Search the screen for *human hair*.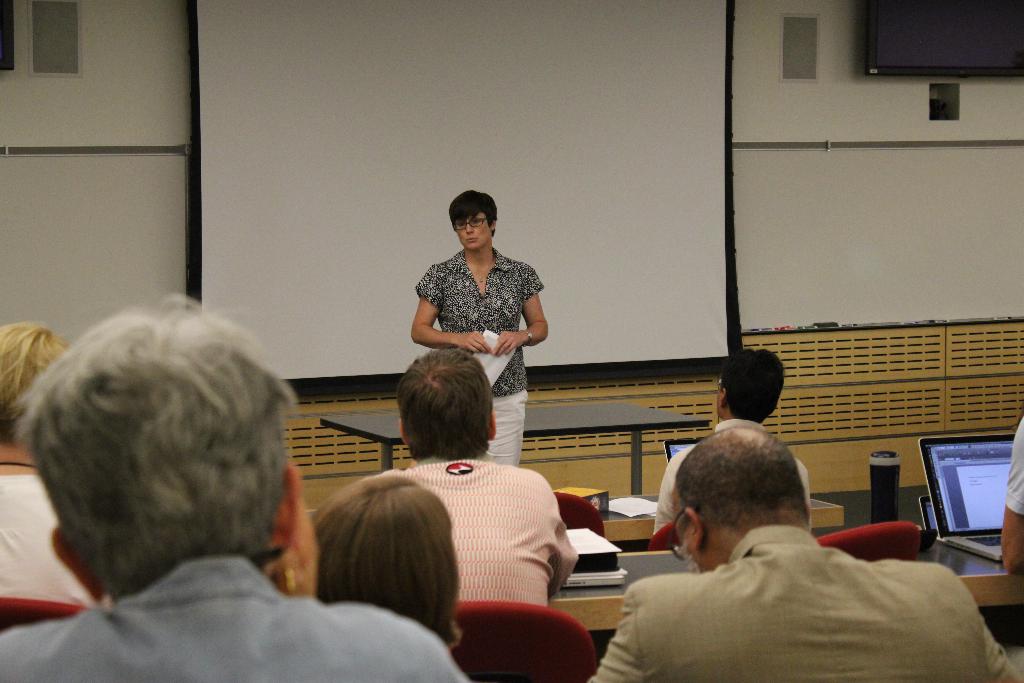
Found at {"left": 42, "top": 309, "right": 307, "bottom": 589}.
